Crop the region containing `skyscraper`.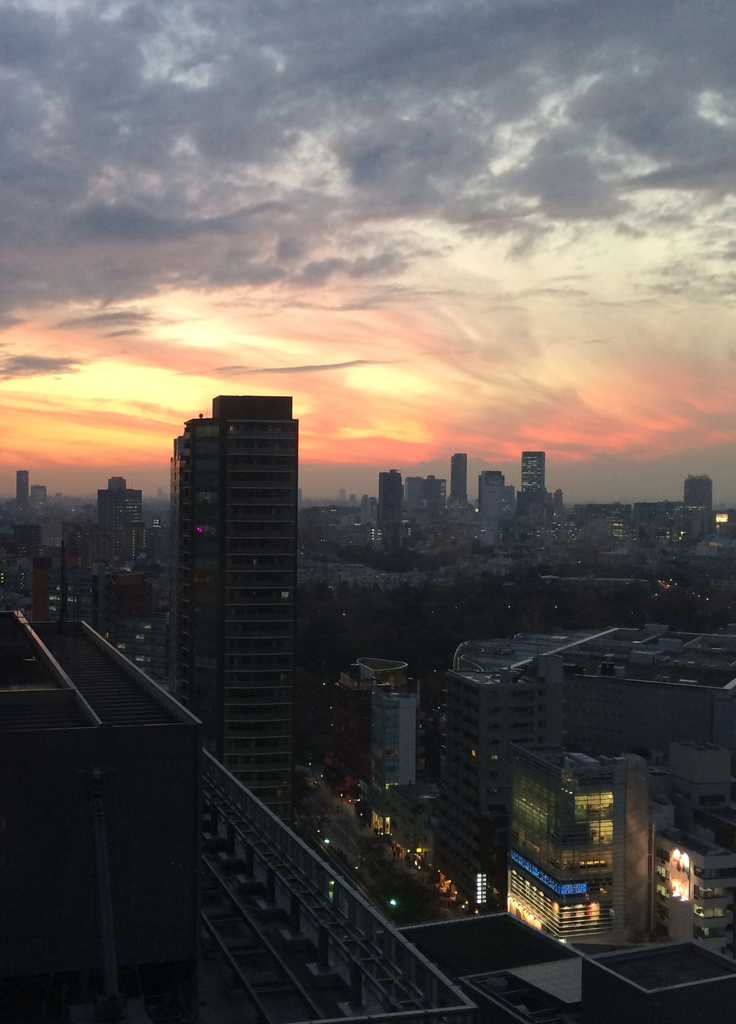
Crop region: x1=143 y1=331 x2=325 y2=826.
